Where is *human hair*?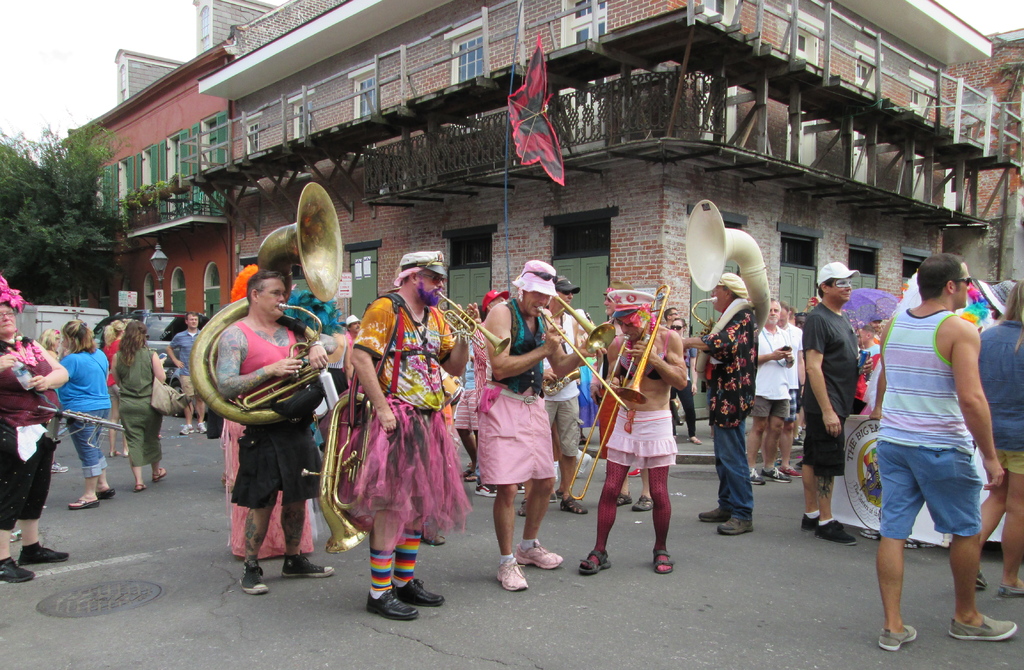
bbox(678, 316, 688, 332).
